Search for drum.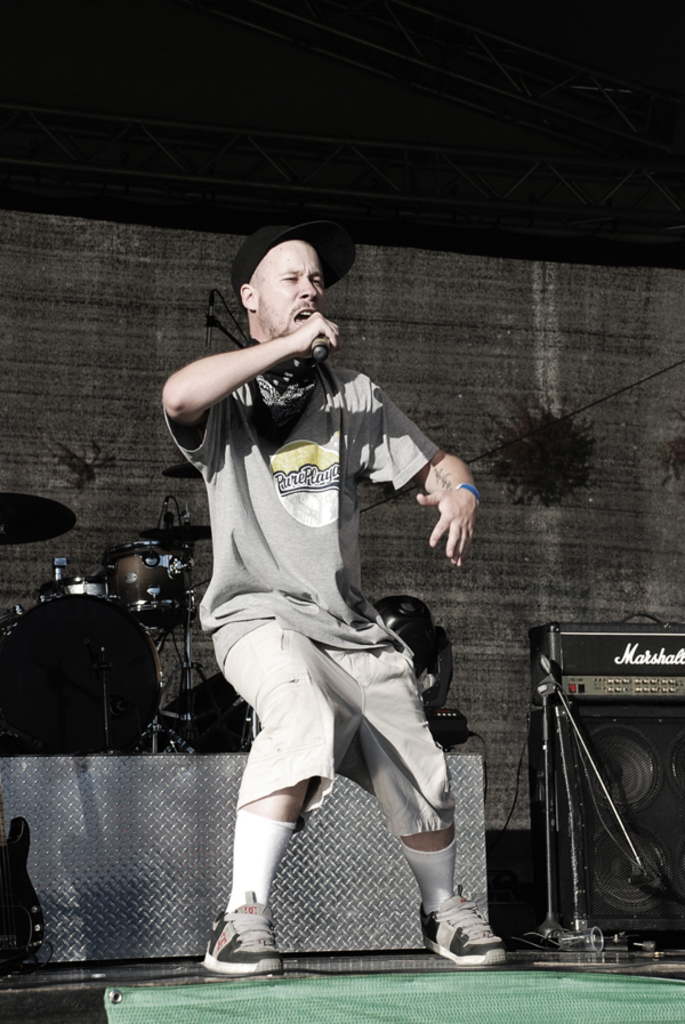
Found at bbox=(3, 591, 162, 757).
